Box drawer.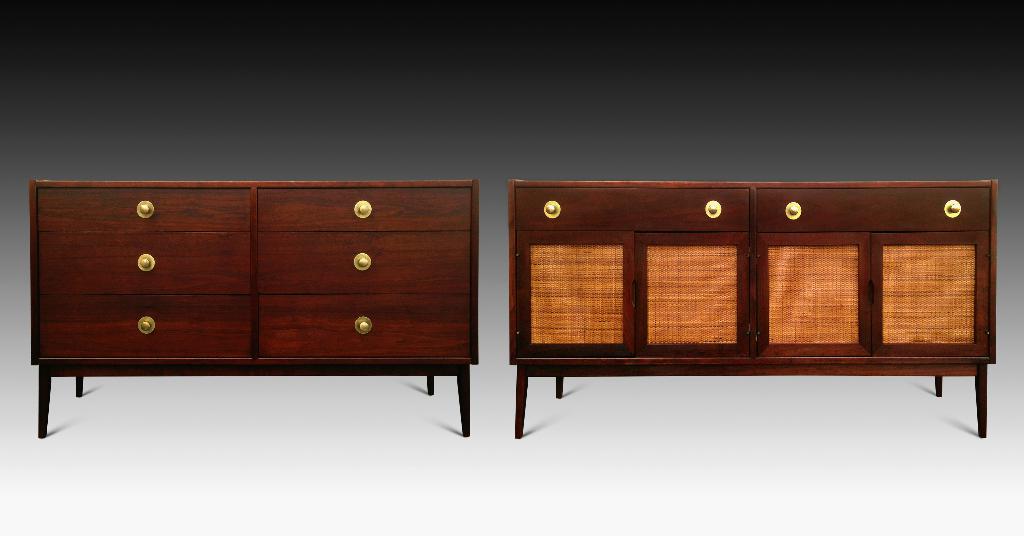
crop(35, 294, 250, 356).
